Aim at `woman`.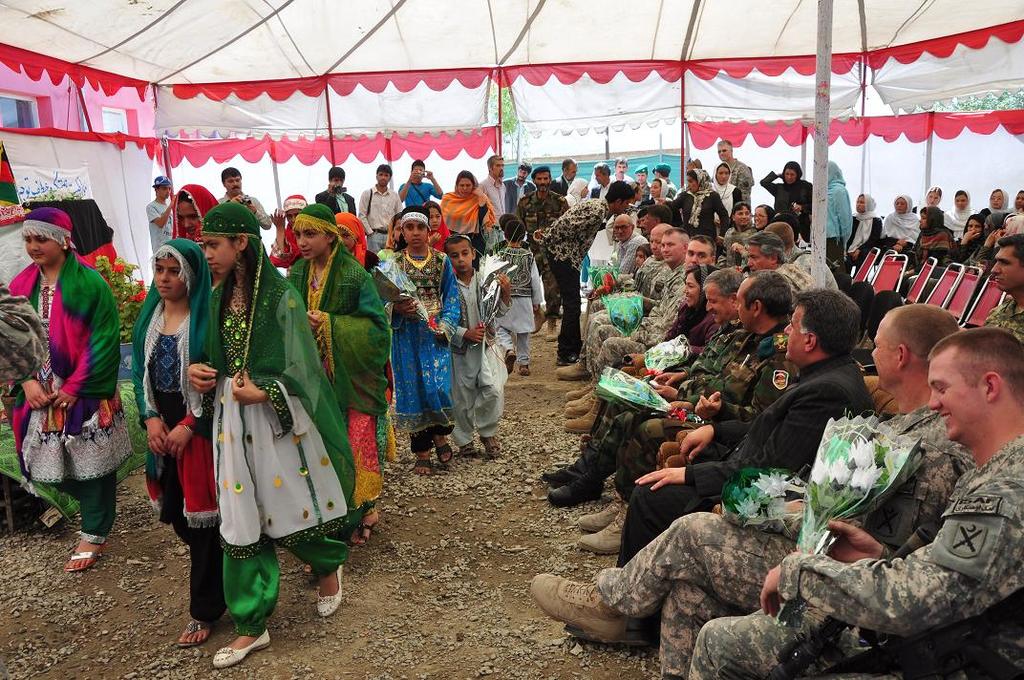
Aimed at <box>535,263,721,502</box>.
